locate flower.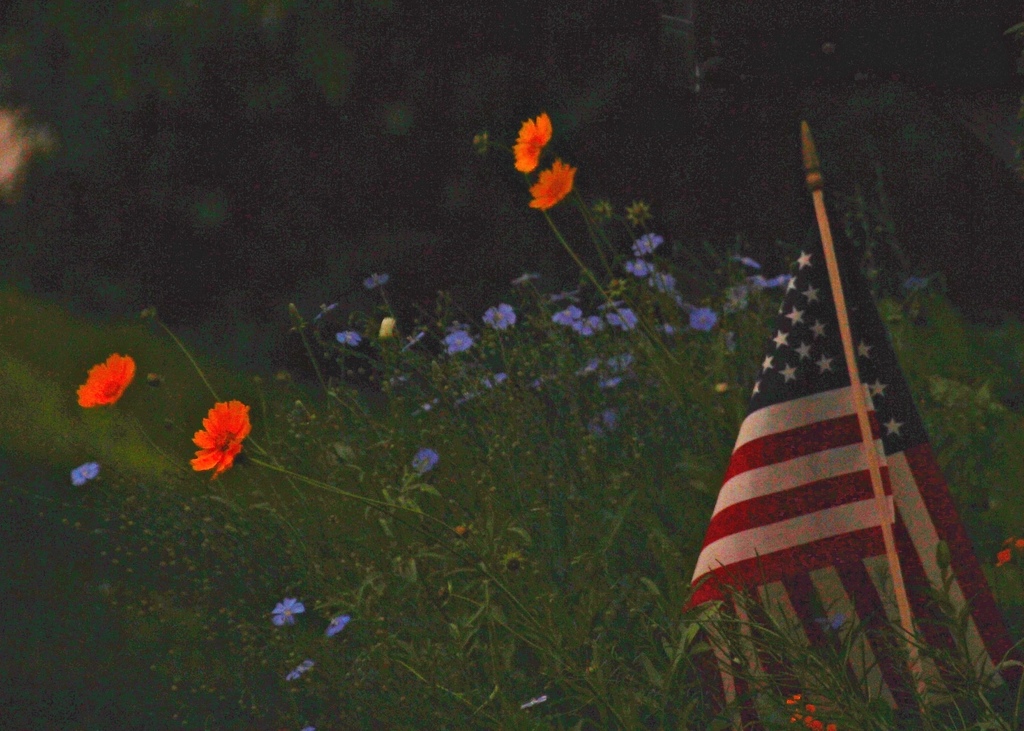
Bounding box: detection(746, 276, 775, 290).
